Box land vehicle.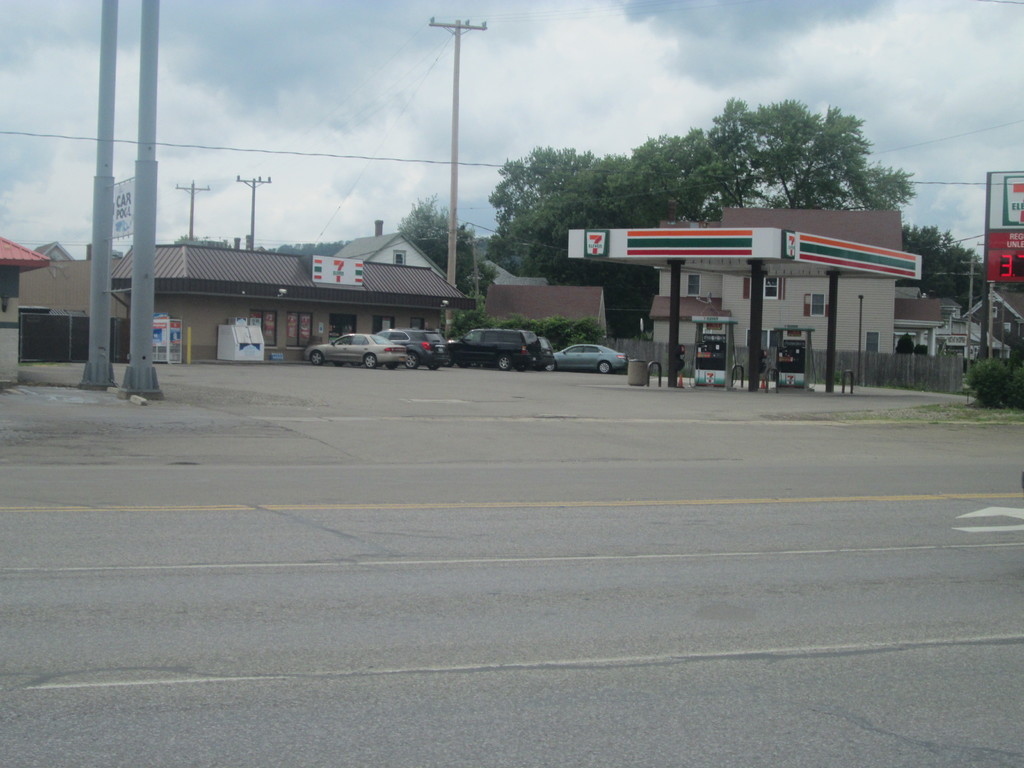
bbox=[538, 338, 556, 372].
